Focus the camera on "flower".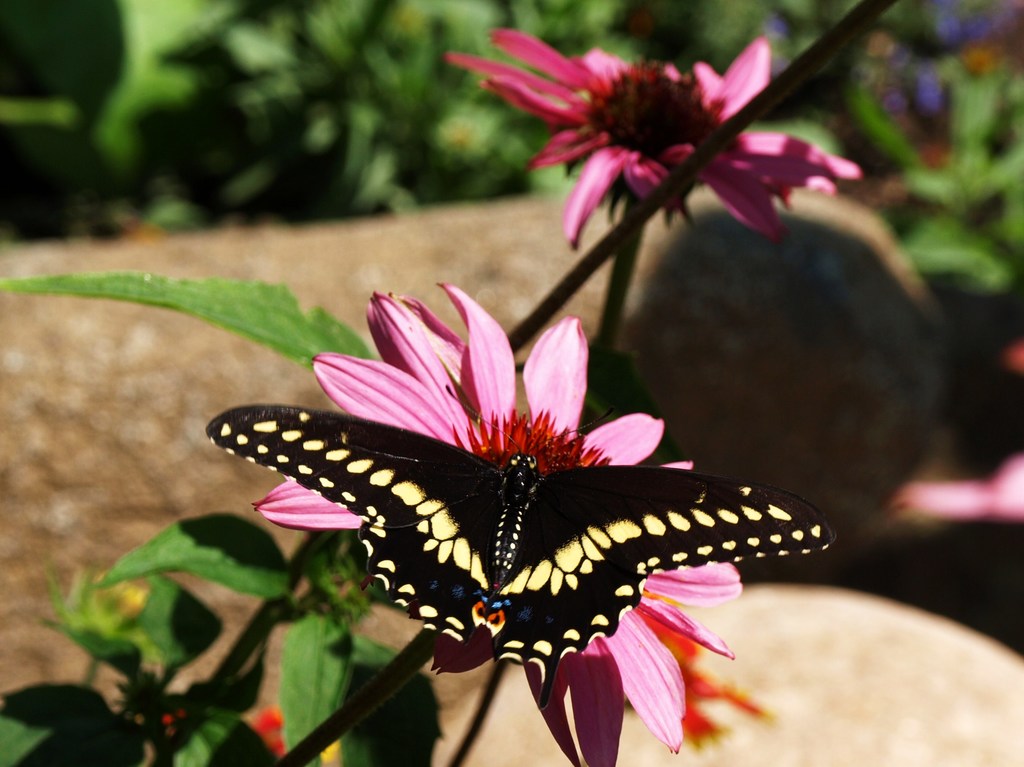
Focus region: x1=246, y1=279, x2=745, y2=764.
